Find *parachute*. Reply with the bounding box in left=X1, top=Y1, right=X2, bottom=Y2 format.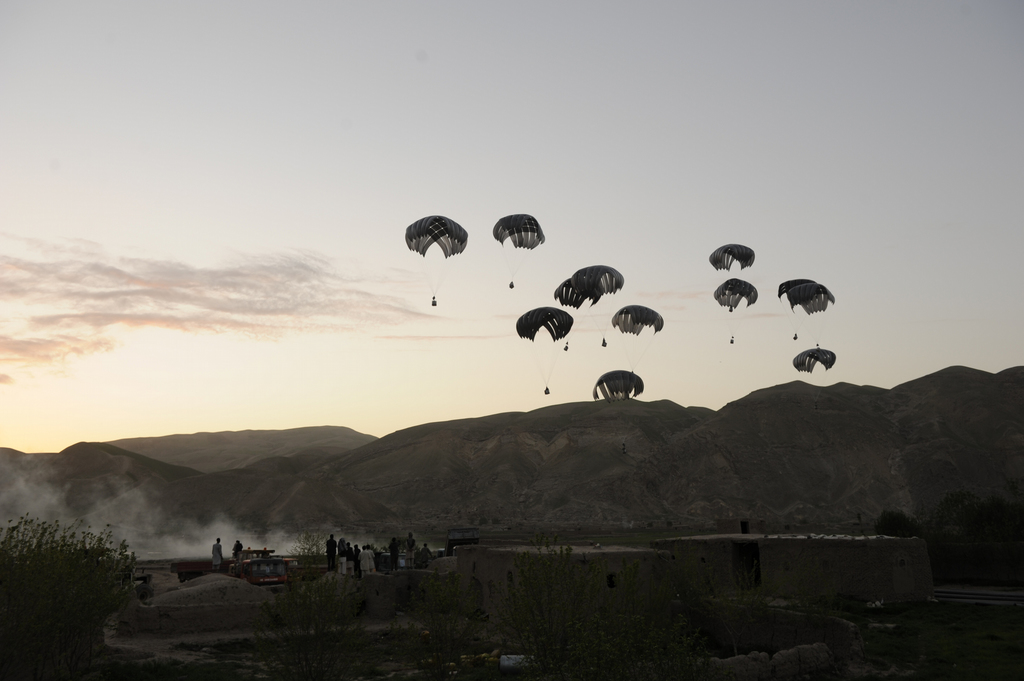
left=405, top=207, right=469, bottom=309.
